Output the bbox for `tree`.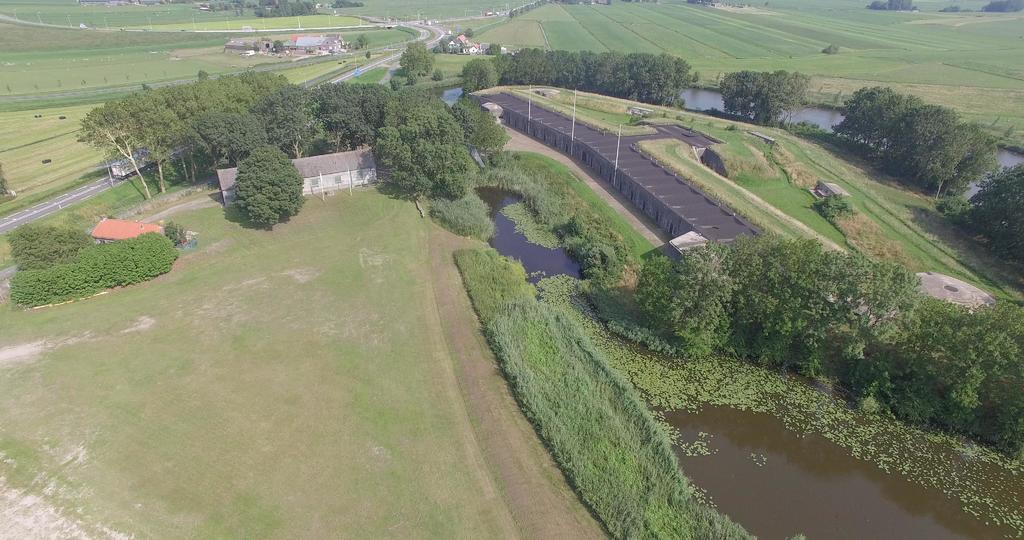
[x1=957, y1=304, x2=1023, y2=460].
